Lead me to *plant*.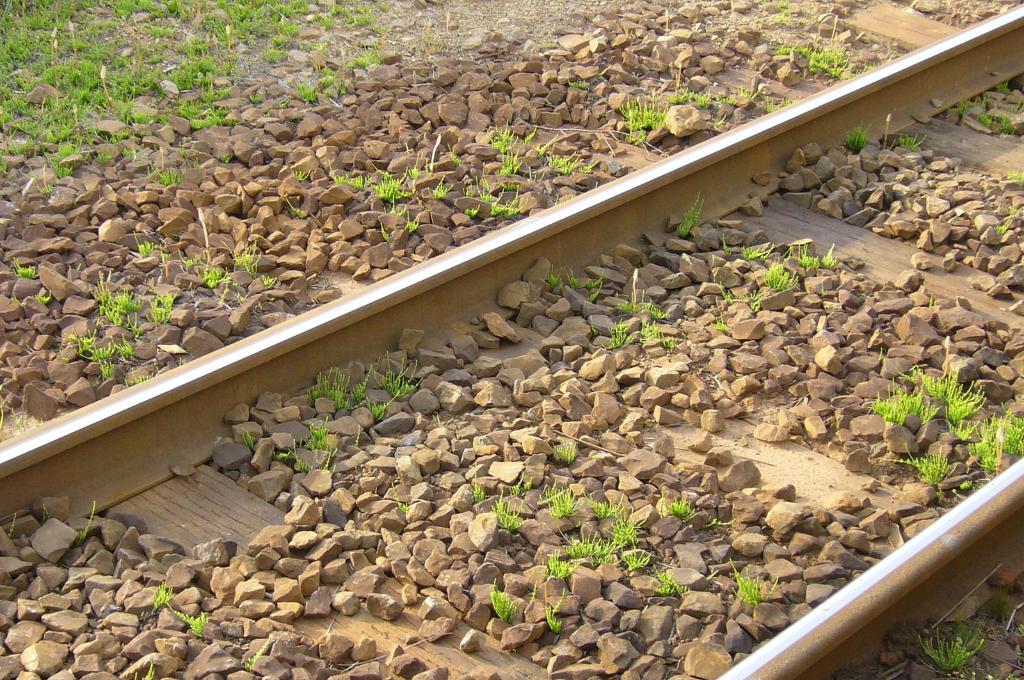
Lead to x1=758 y1=255 x2=797 y2=292.
